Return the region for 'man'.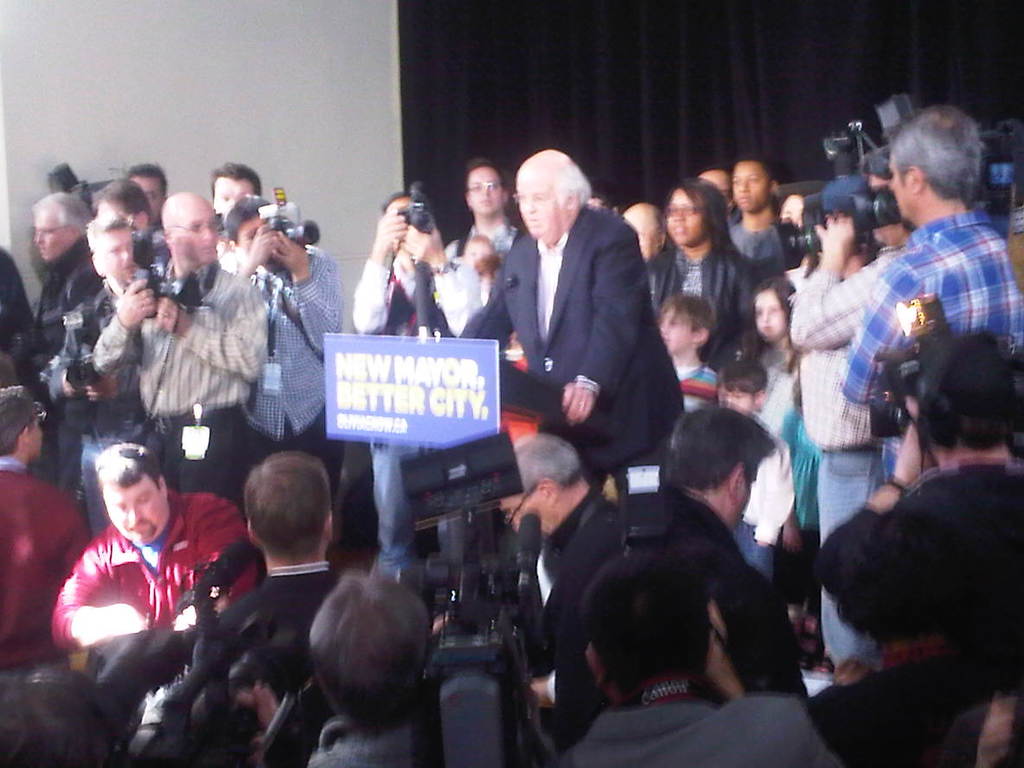
470/147/690/528.
